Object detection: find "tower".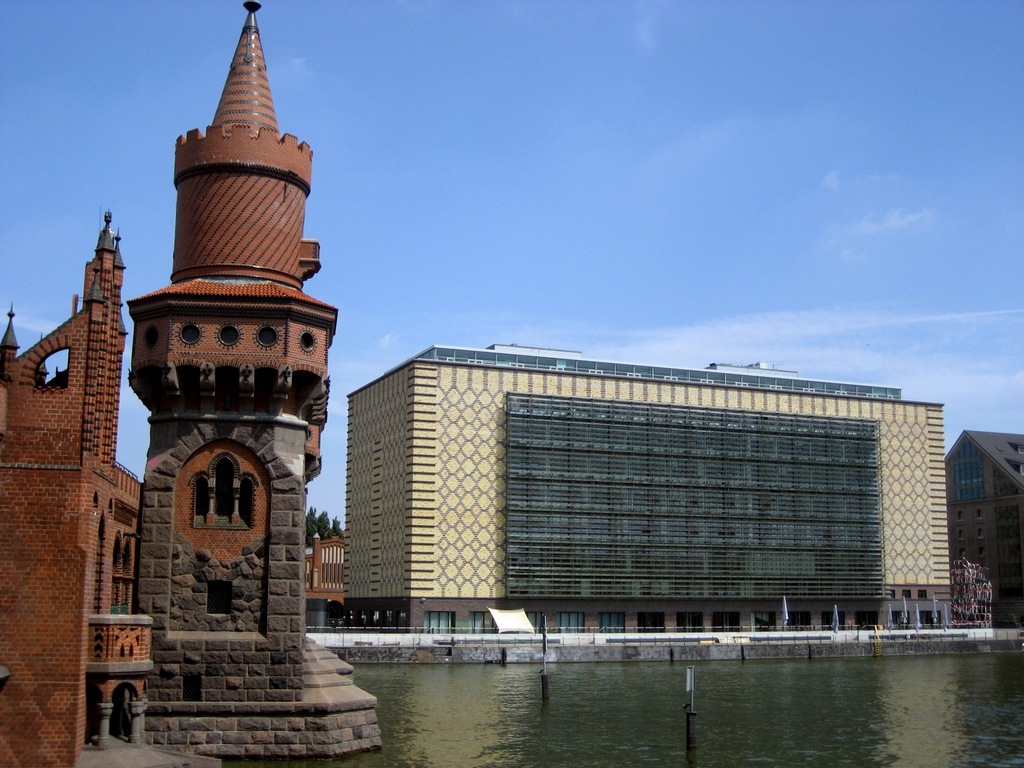
{"x1": 49, "y1": 8, "x2": 360, "y2": 726}.
